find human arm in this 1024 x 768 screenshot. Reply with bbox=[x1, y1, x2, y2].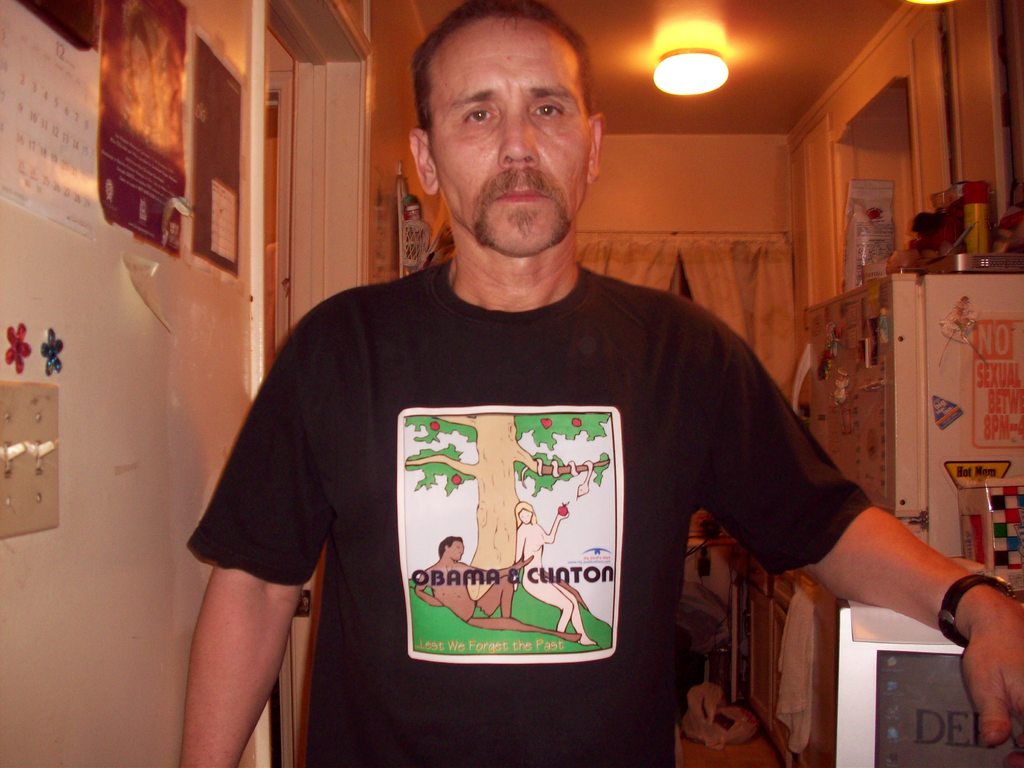
bbox=[180, 315, 337, 767].
